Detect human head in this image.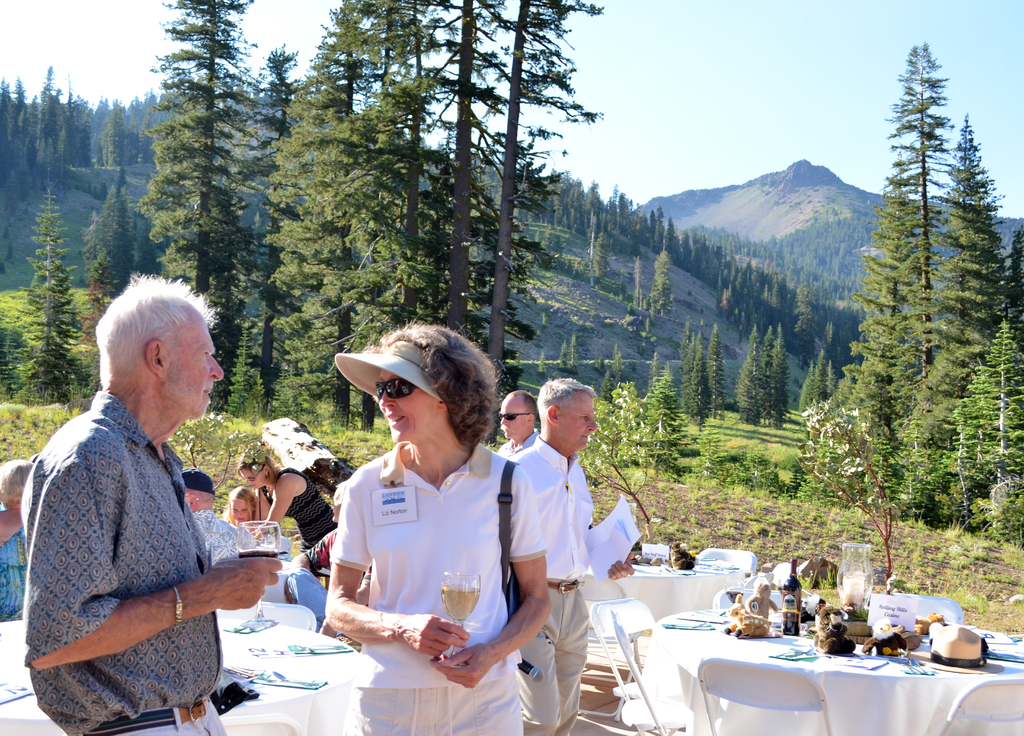
Detection: rect(96, 273, 234, 420).
